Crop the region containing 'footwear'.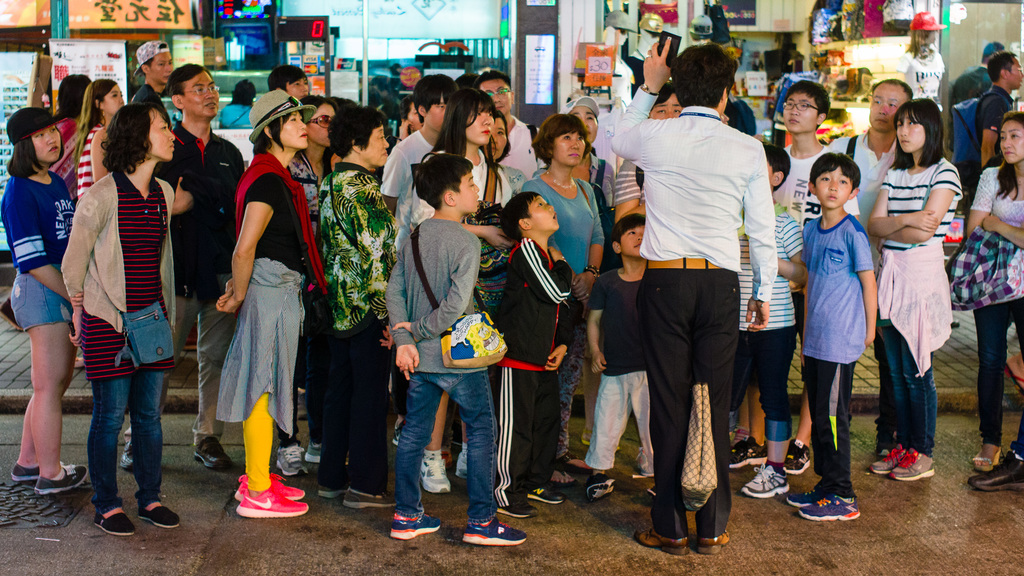
Crop region: {"left": 968, "top": 444, "right": 1023, "bottom": 495}.
